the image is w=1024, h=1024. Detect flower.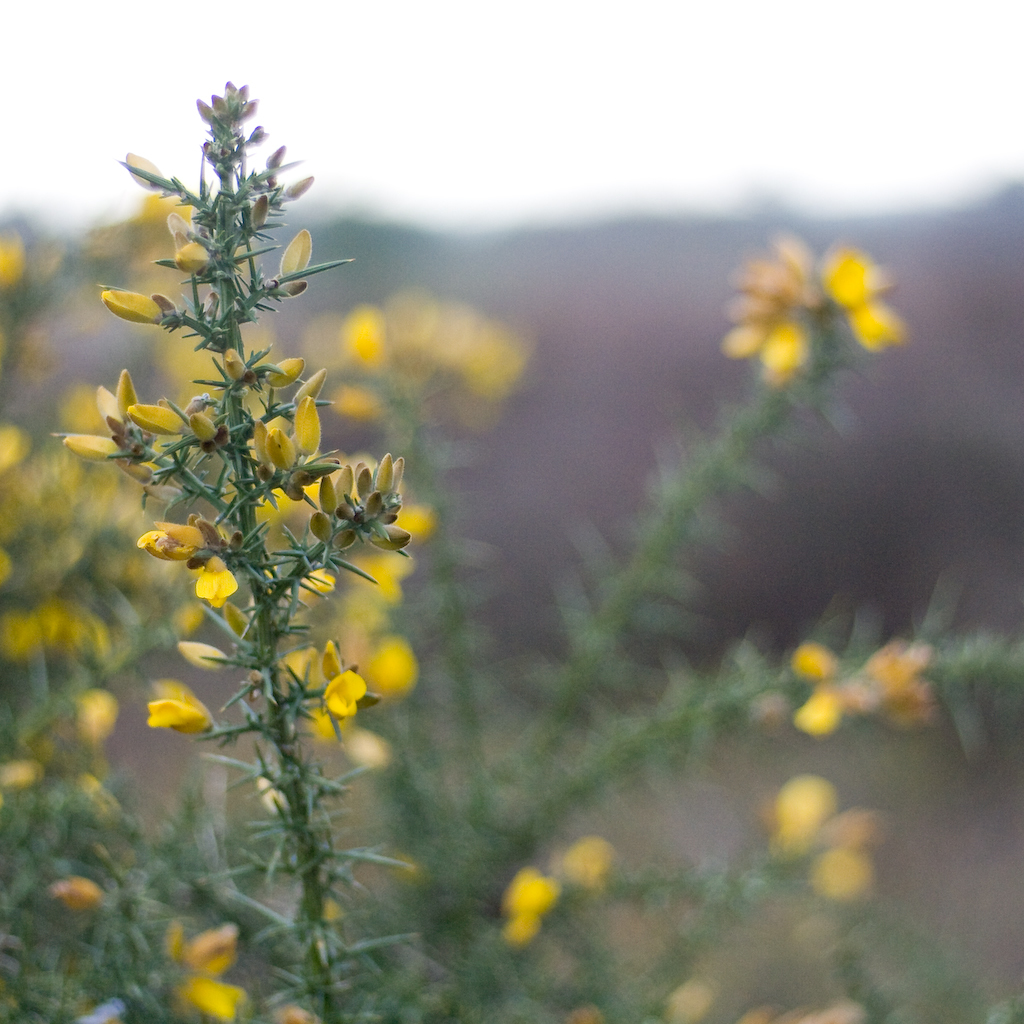
Detection: {"x1": 721, "y1": 216, "x2": 907, "y2": 390}.
